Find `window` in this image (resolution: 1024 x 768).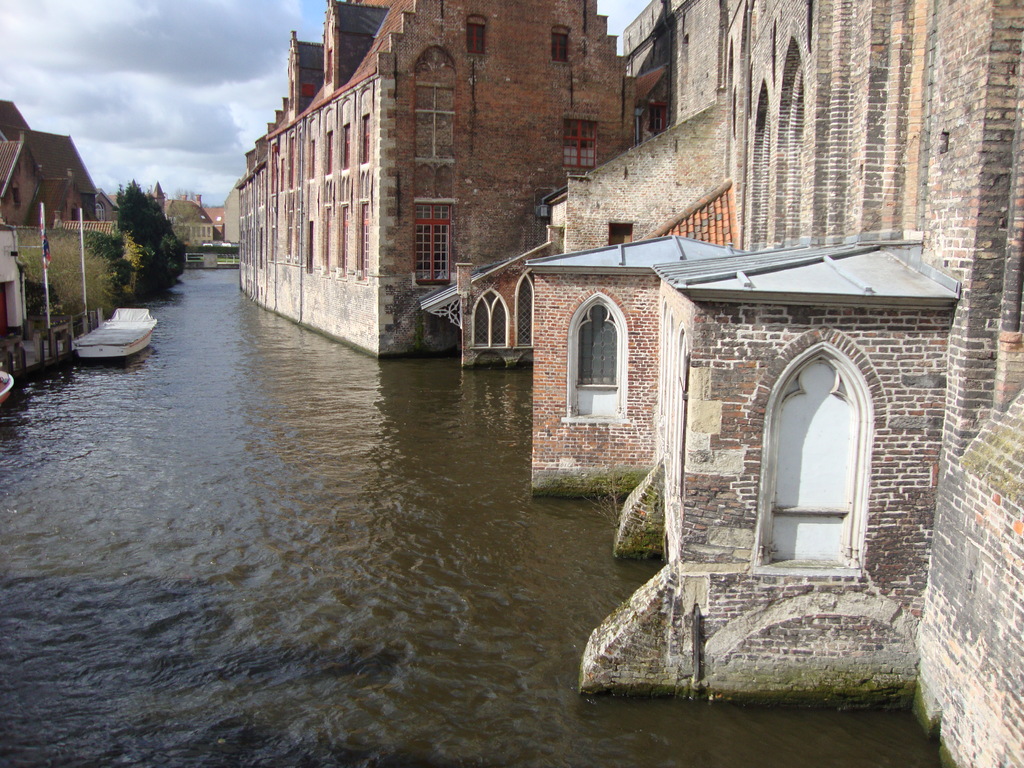
pyautogui.locateOnScreen(552, 26, 566, 69).
